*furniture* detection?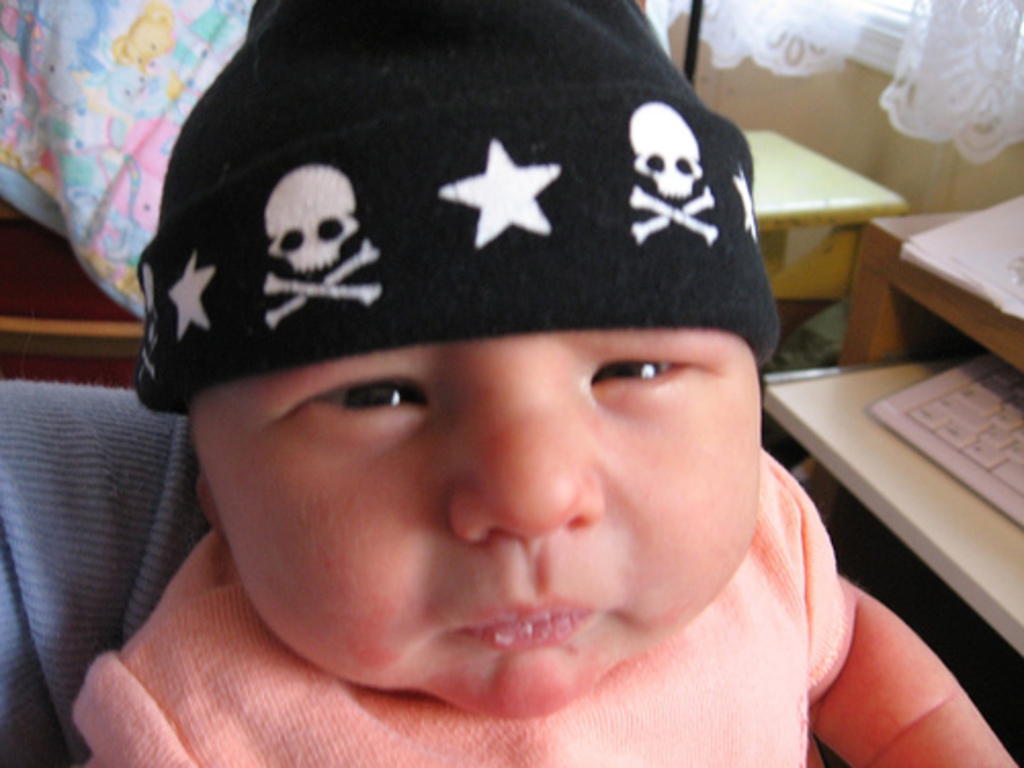
(x1=758, y1=209, x2=1022, y2=659)
